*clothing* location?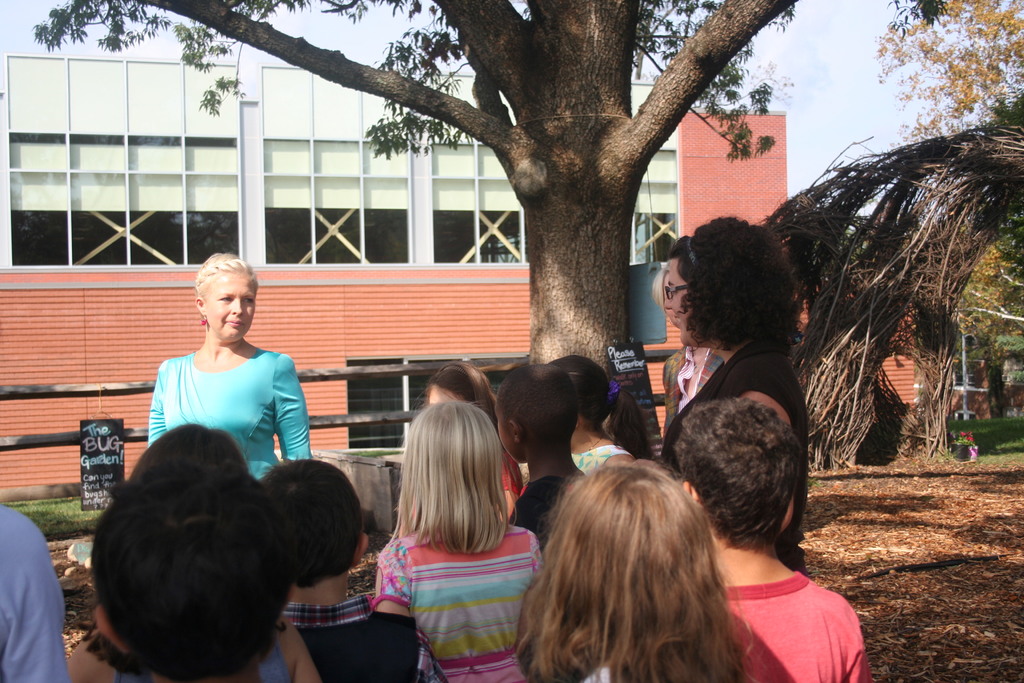
(left=366, top=519, right=545, bottom=682)
